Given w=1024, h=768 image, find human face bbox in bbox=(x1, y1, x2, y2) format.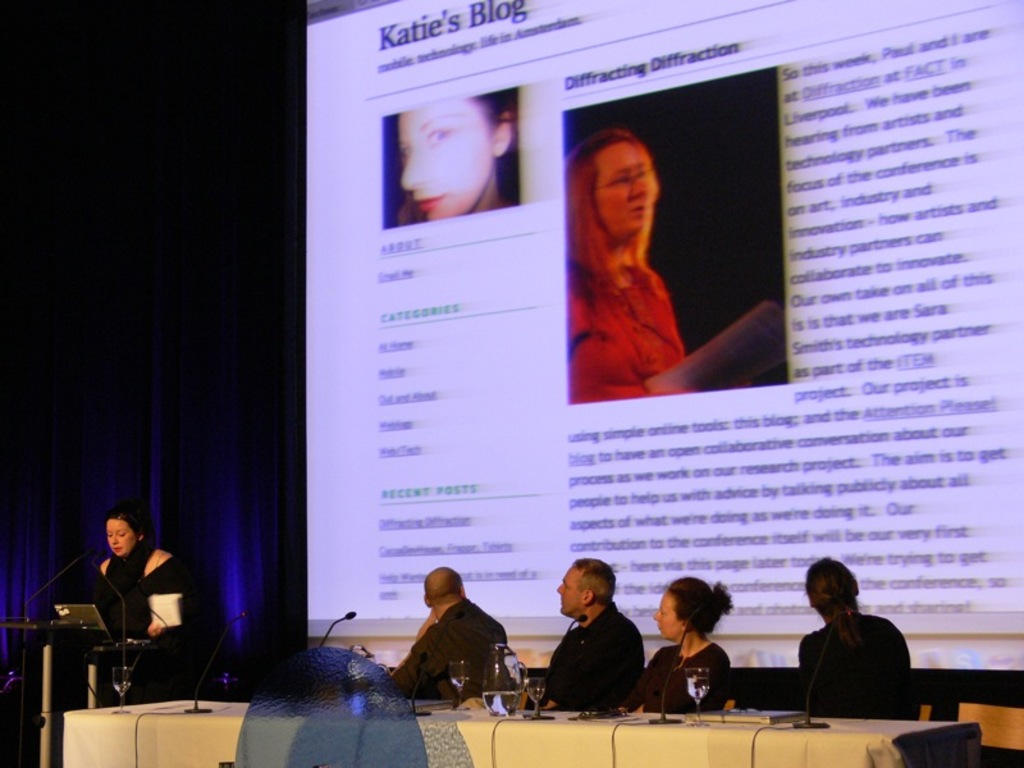
bbox=(554, 566, 582, 614).
